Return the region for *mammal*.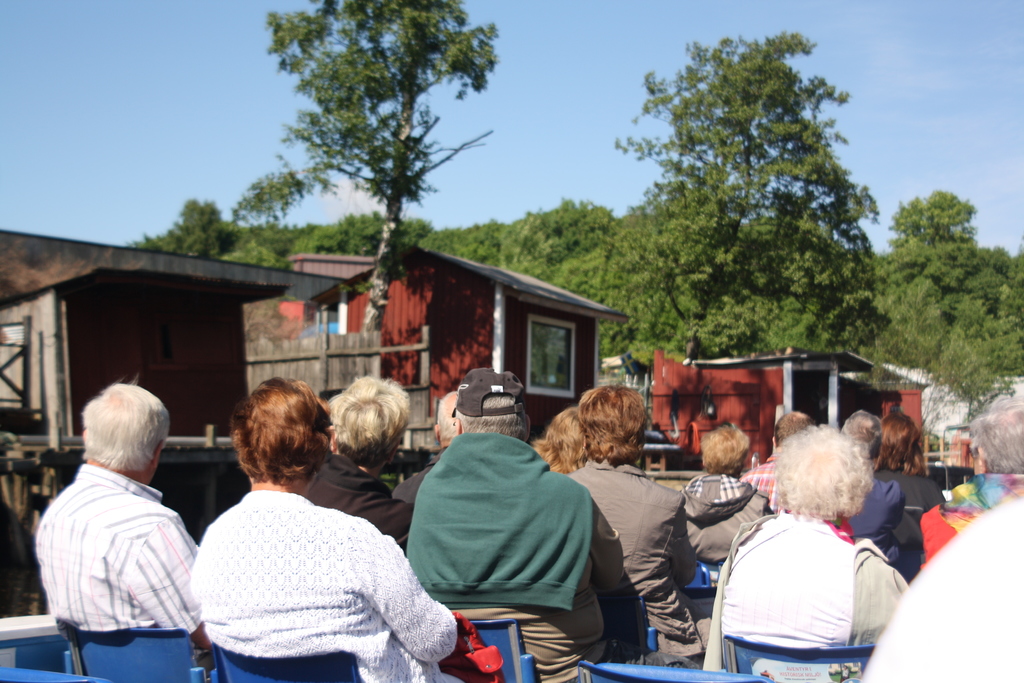
851:415:909:574.
